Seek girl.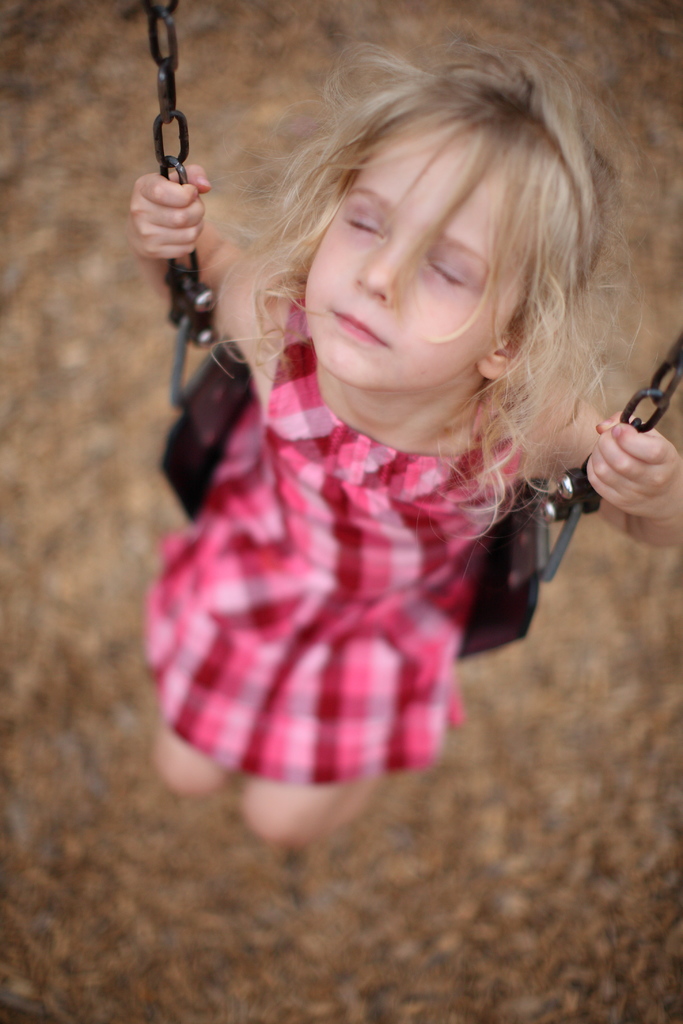
{"x1": 129, "y1": 24, "x2": 682, "y2": 846}.
